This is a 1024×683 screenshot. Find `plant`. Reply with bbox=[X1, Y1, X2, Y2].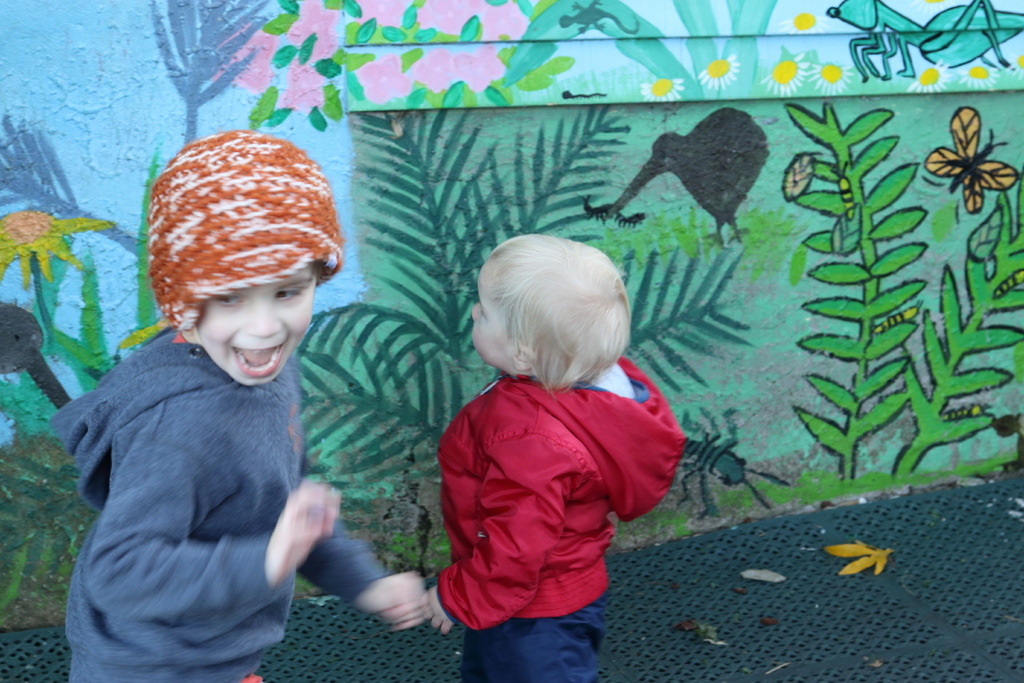
bbox=[282, 93, 756, 524].
